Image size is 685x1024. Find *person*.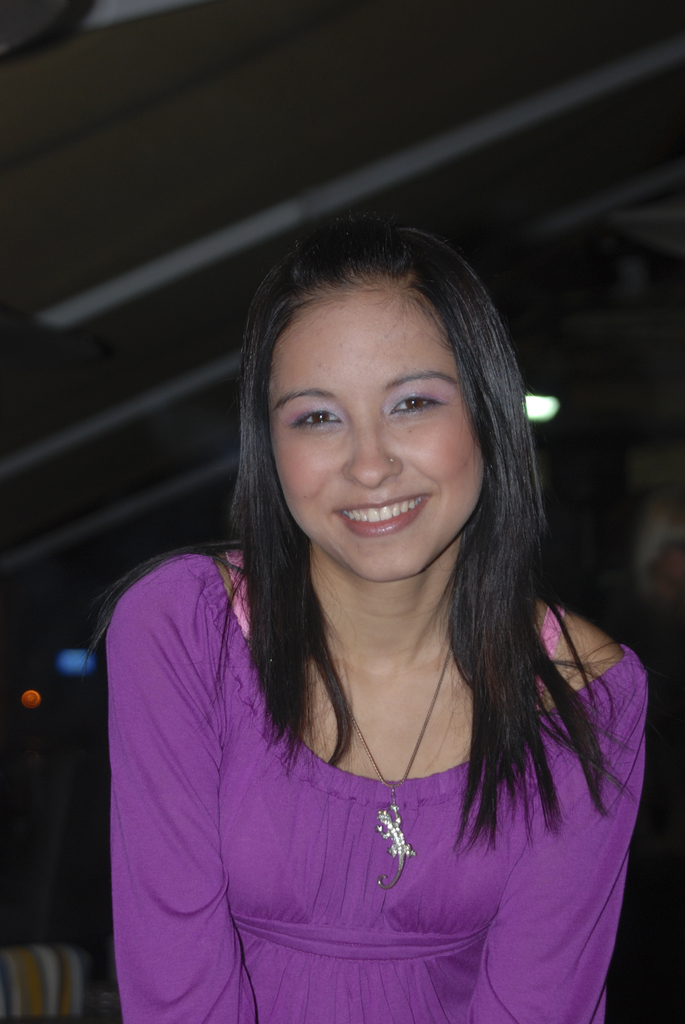
98:227:647:1023.
